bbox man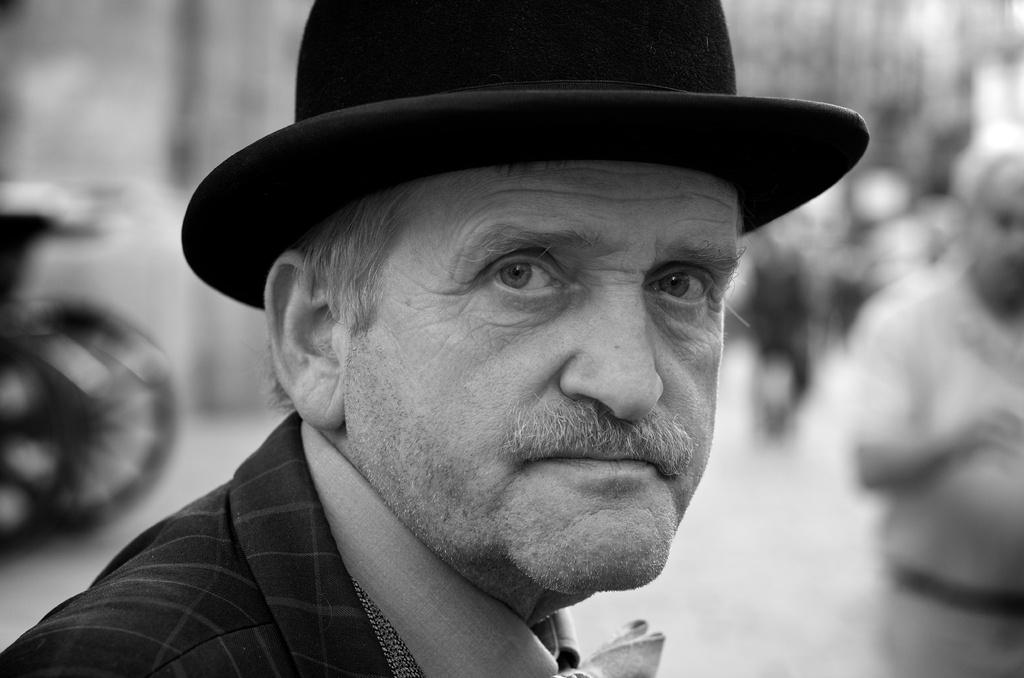
(x1=39, y1=65, x2=918, y2=677)
